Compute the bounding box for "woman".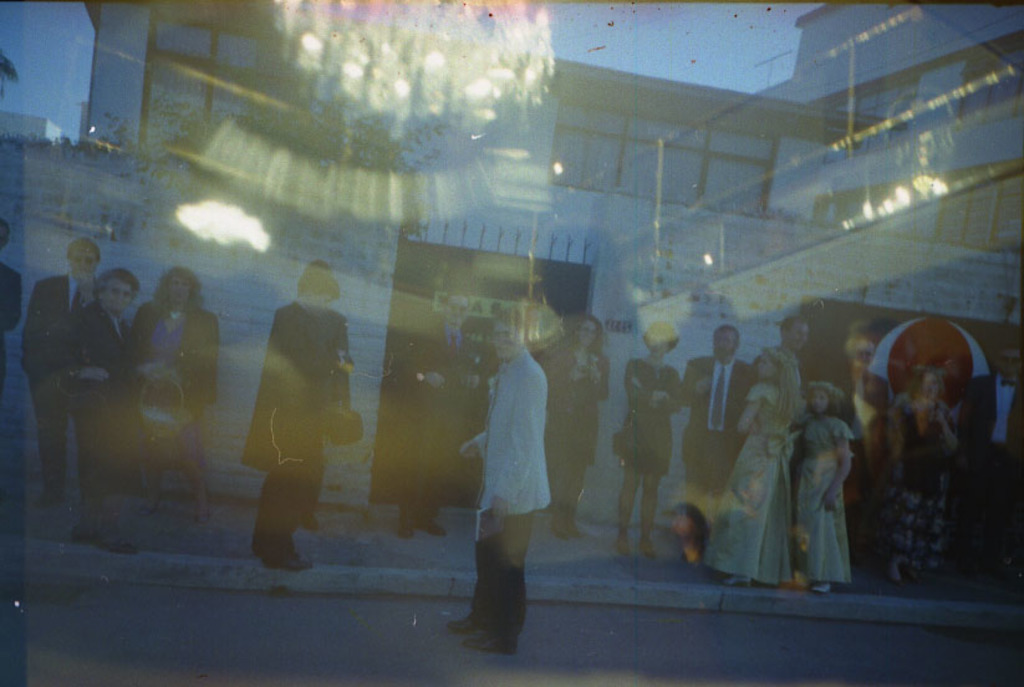
(704,345,799,596).
